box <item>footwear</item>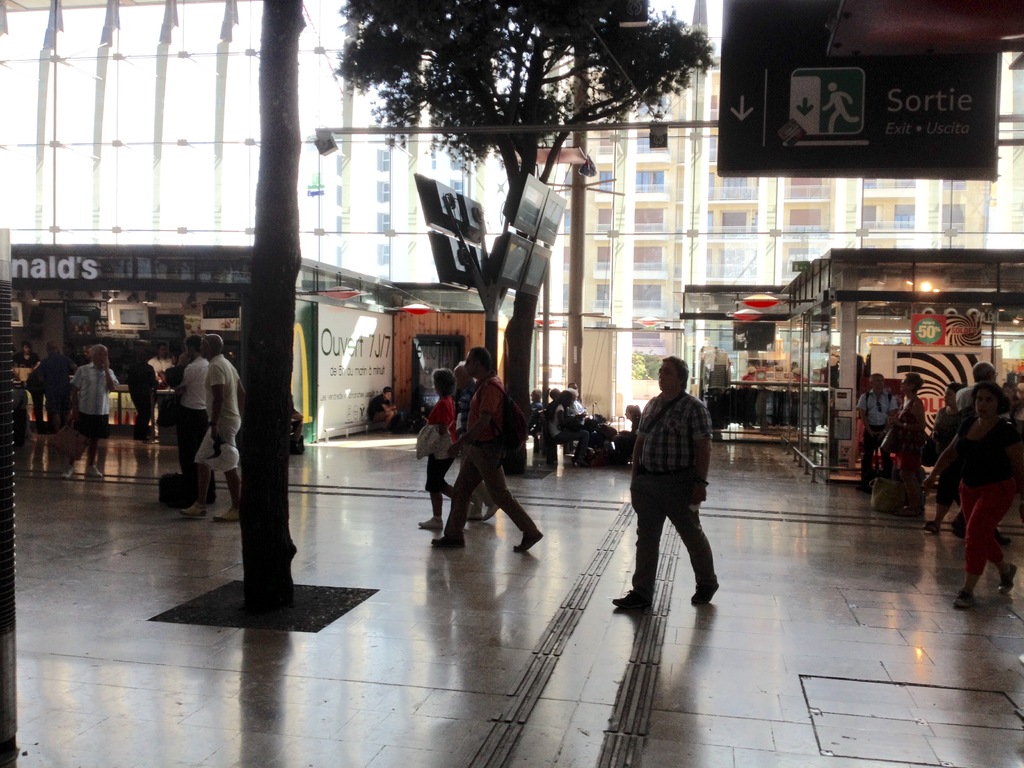
[x1=510, y1=522, x2=540, y2=552]
